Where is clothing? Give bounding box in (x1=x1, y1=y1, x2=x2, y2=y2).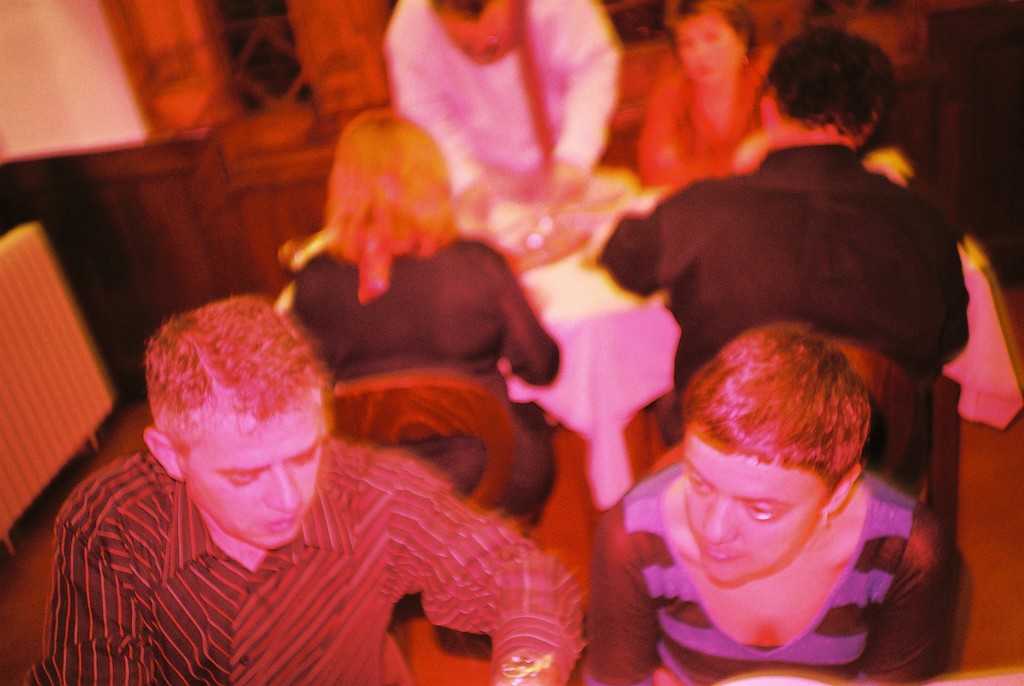
(x1=597, y1=147, x2=1002, y2=502).
